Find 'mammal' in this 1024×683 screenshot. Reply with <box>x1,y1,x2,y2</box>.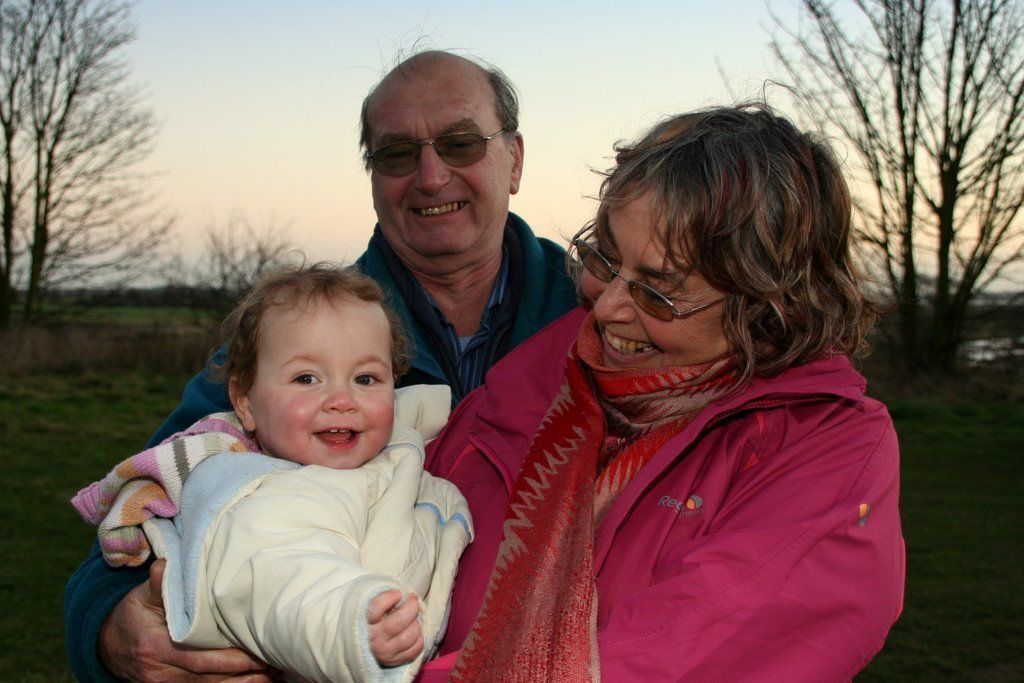
<box>61,6,599,682</box>.
